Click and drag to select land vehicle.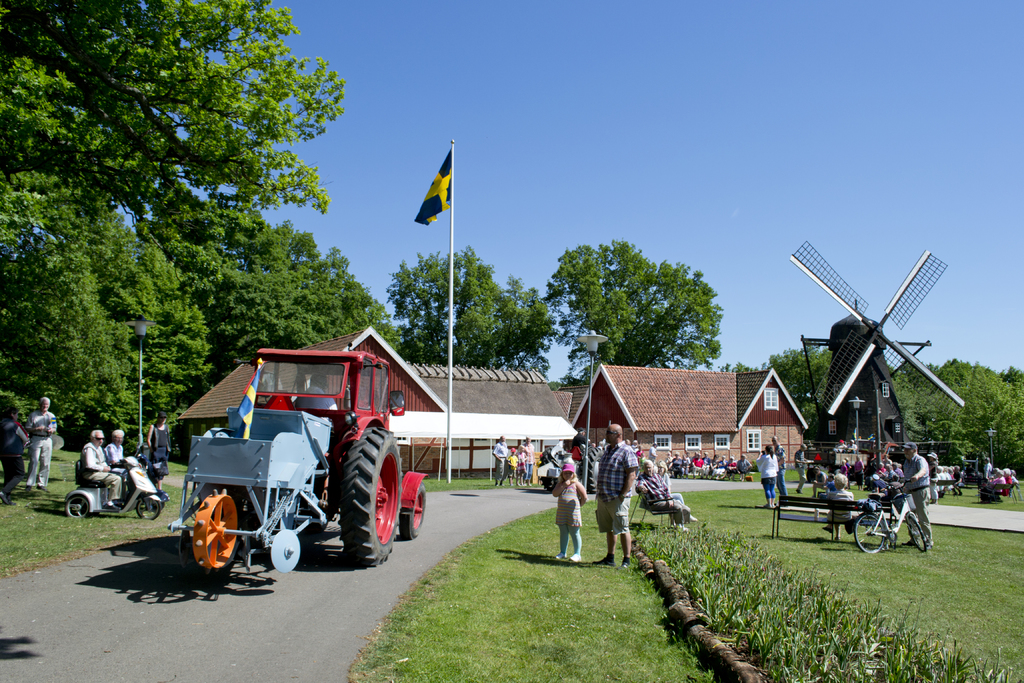
Selection: (854,479,927,553).
